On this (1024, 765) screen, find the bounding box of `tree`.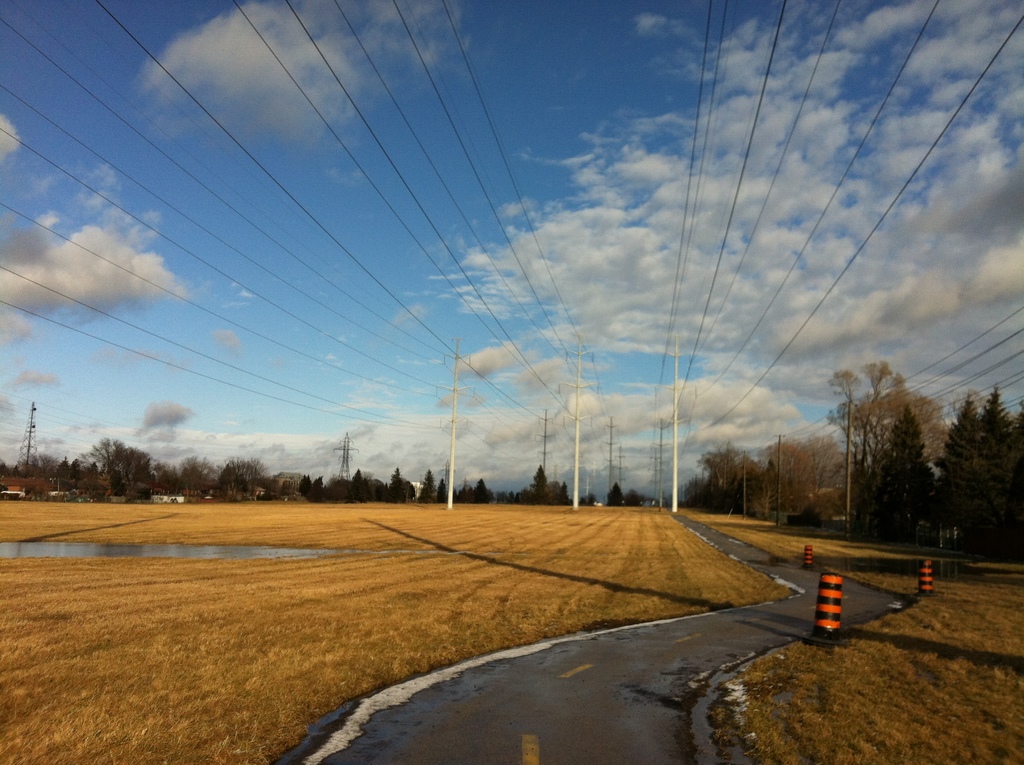
Bounding box: (864,398,931,539).
